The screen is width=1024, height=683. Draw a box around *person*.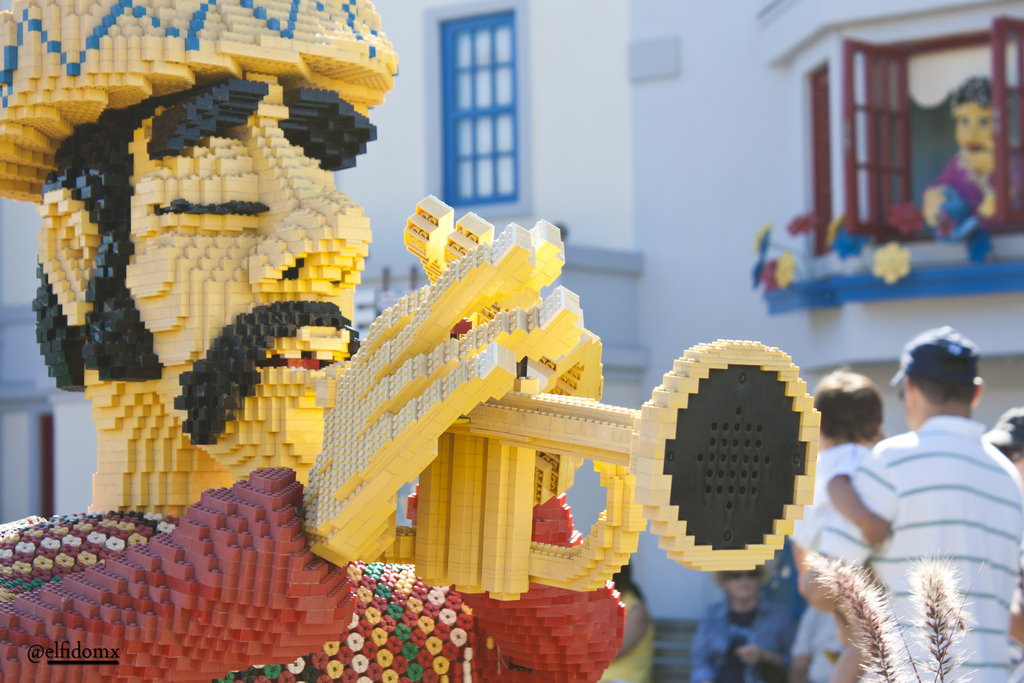
<bbox>919, 76, 1006, 224</bbox>.
